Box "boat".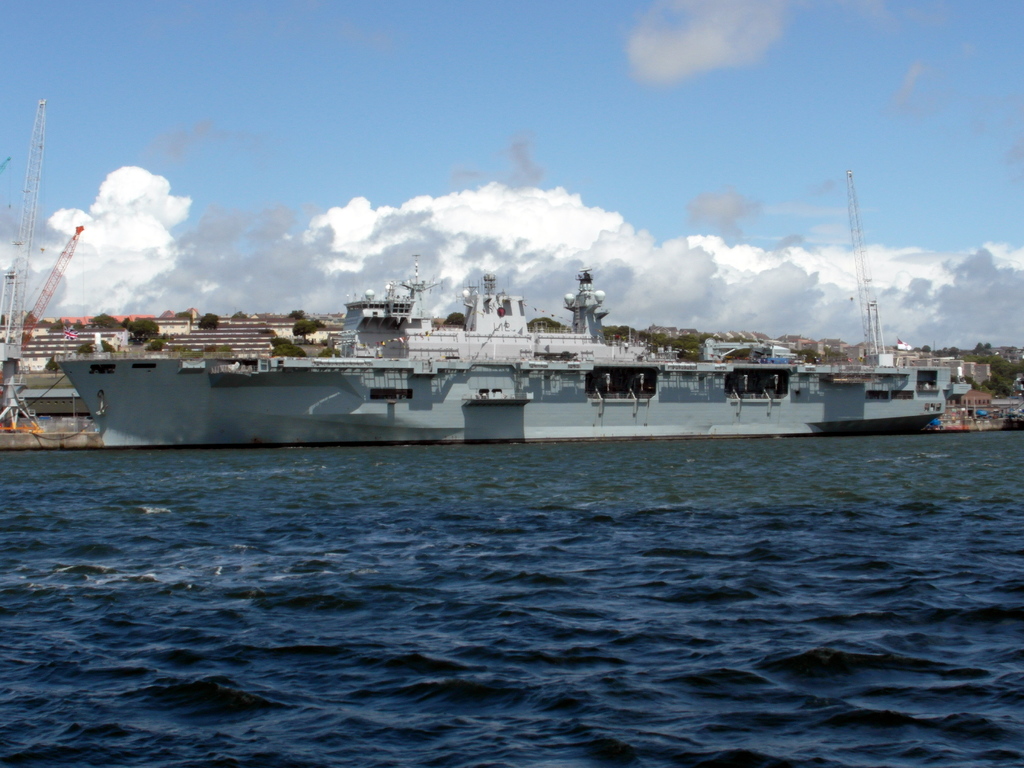
x1=51, y1=265, x2=967, y2=446.
